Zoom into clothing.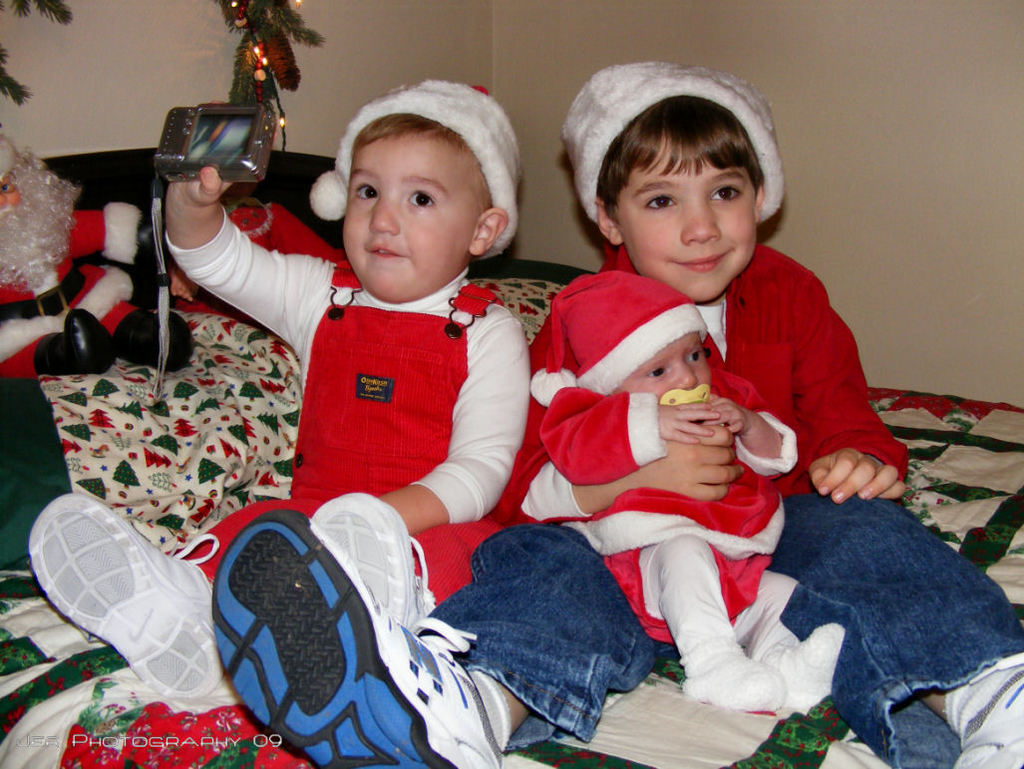
Zoom target: [167,208,528,617].
